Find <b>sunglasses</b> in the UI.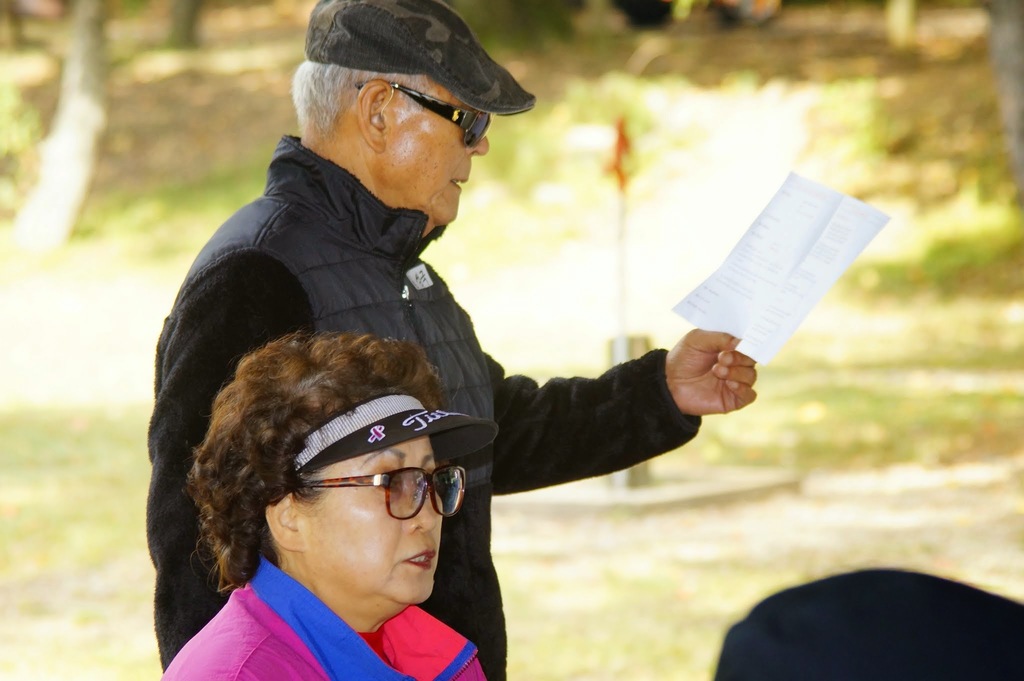
UI element at 358, 81, 490, 145.
